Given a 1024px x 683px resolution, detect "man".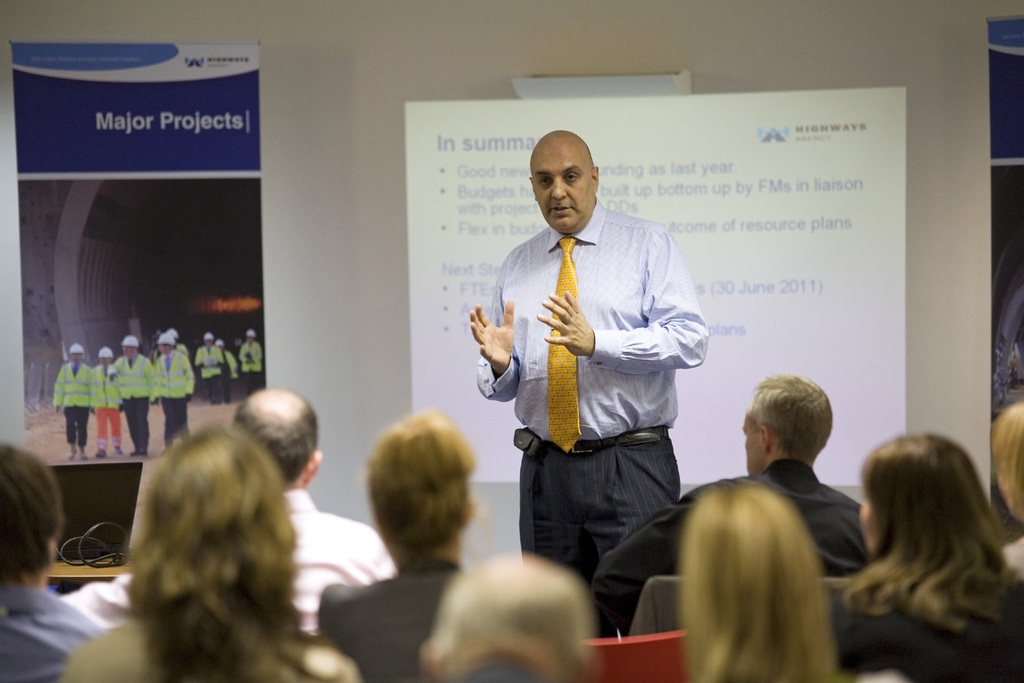
(586,367,871,647).
